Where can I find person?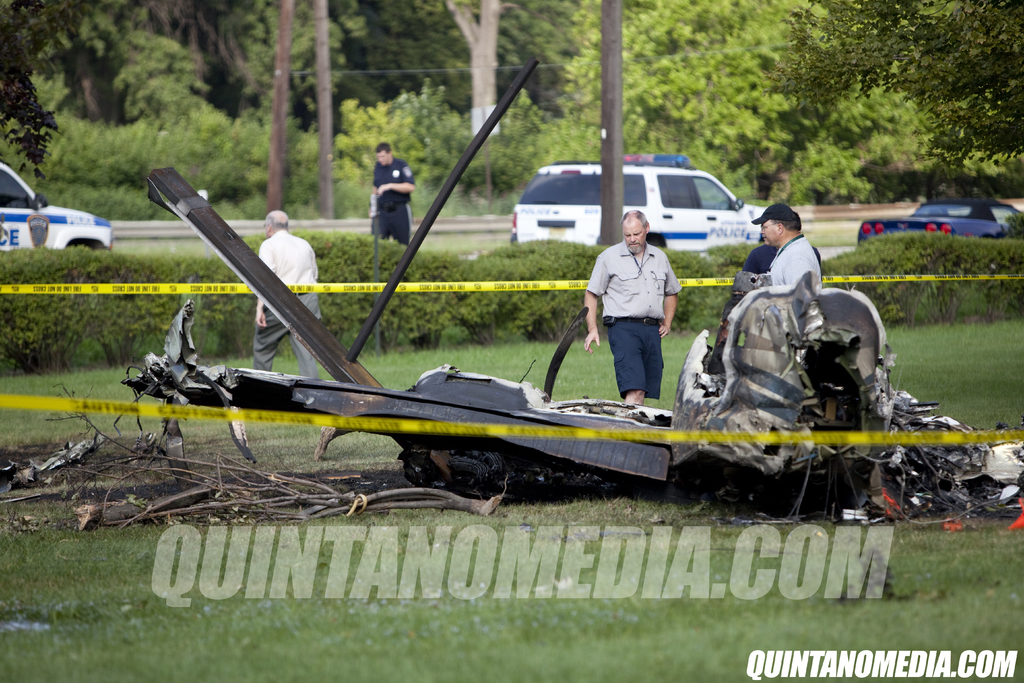
You can find it at (x1=595, y1=204, x2=693, y2=400).
